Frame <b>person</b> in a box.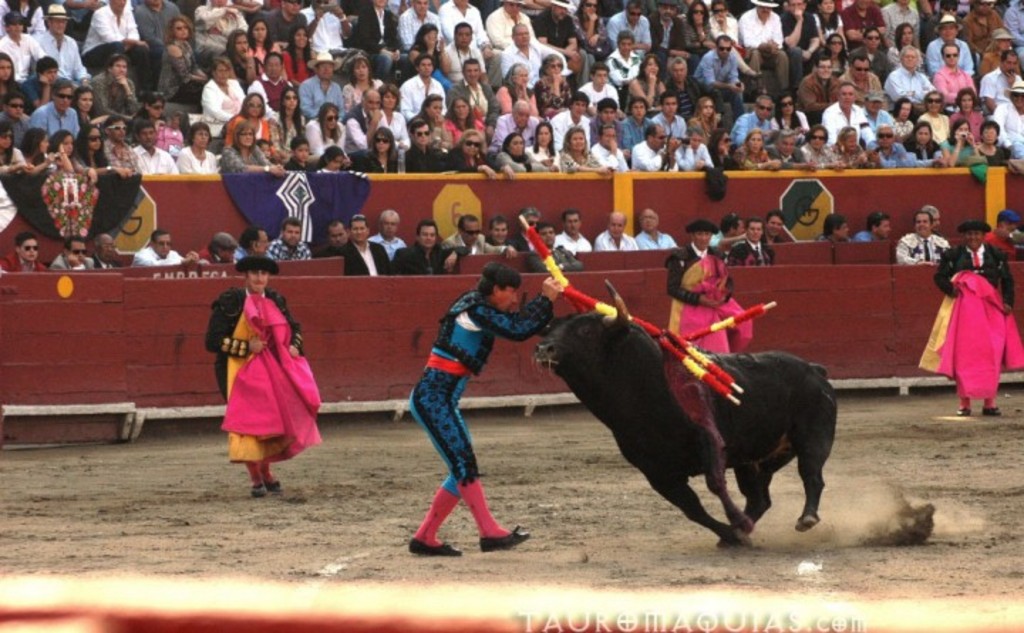
BBox(777, 0, 823, 75).
